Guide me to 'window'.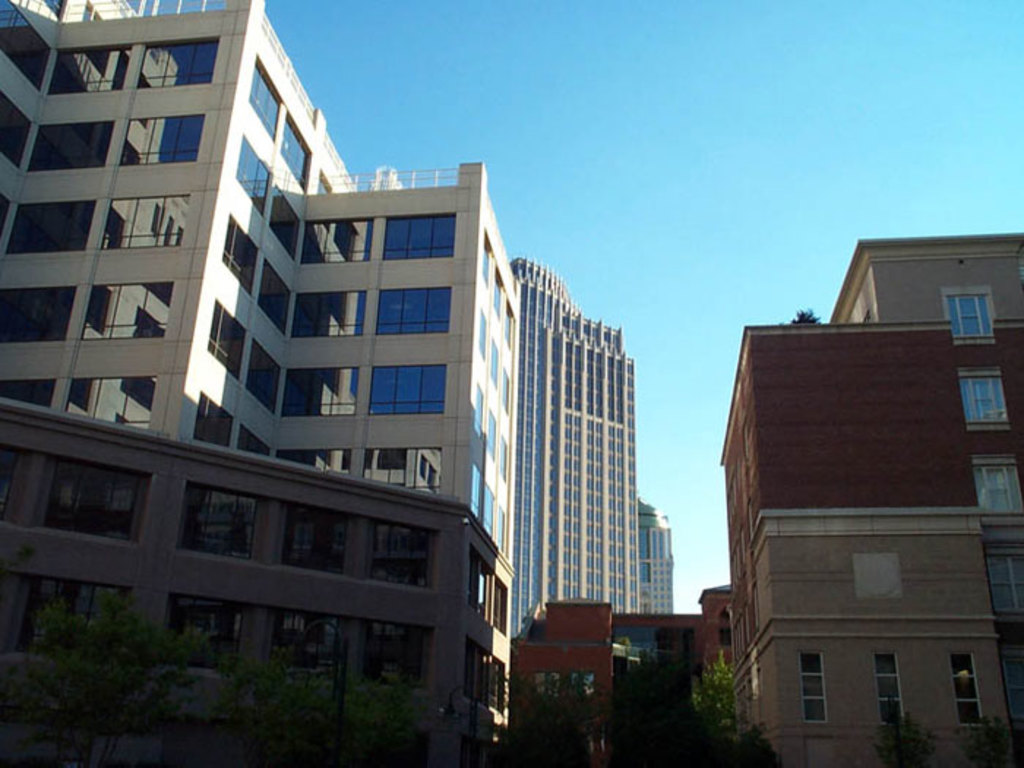
Guidance: box(246, 56, 282, 145).
